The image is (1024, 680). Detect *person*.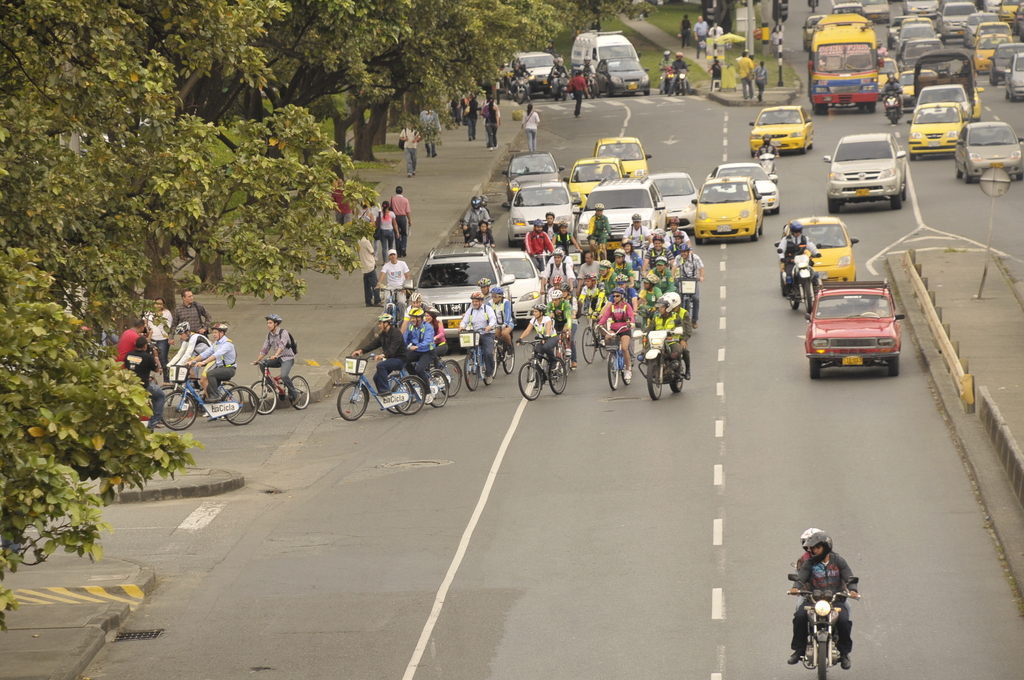
Detection: (left=655, top=50, right=673, bottom=88).
